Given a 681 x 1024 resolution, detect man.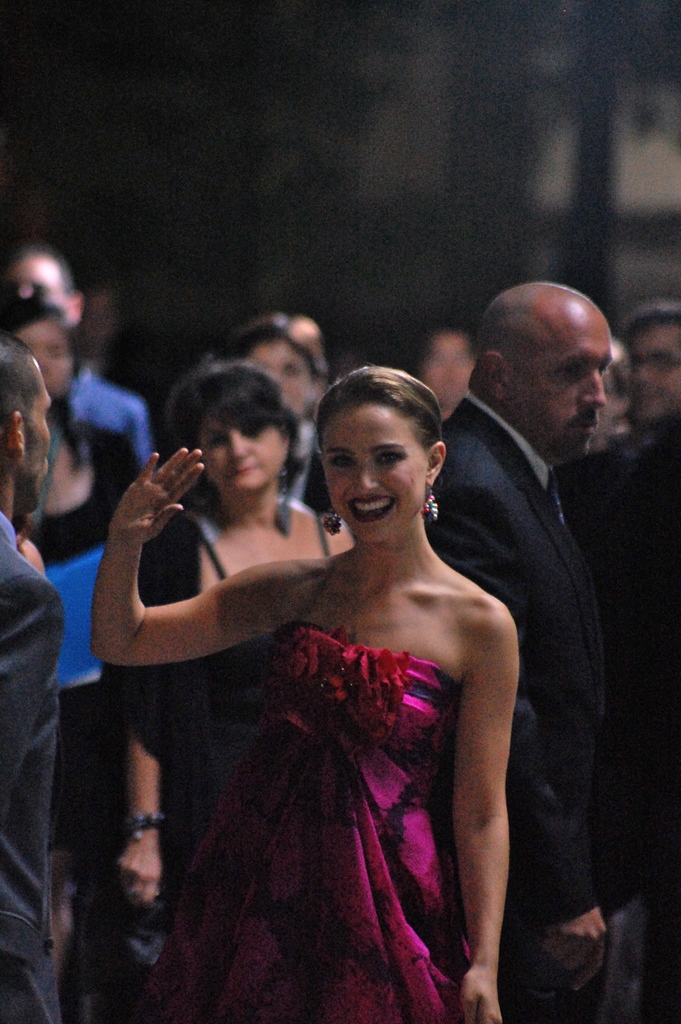
207:308:336:515.
